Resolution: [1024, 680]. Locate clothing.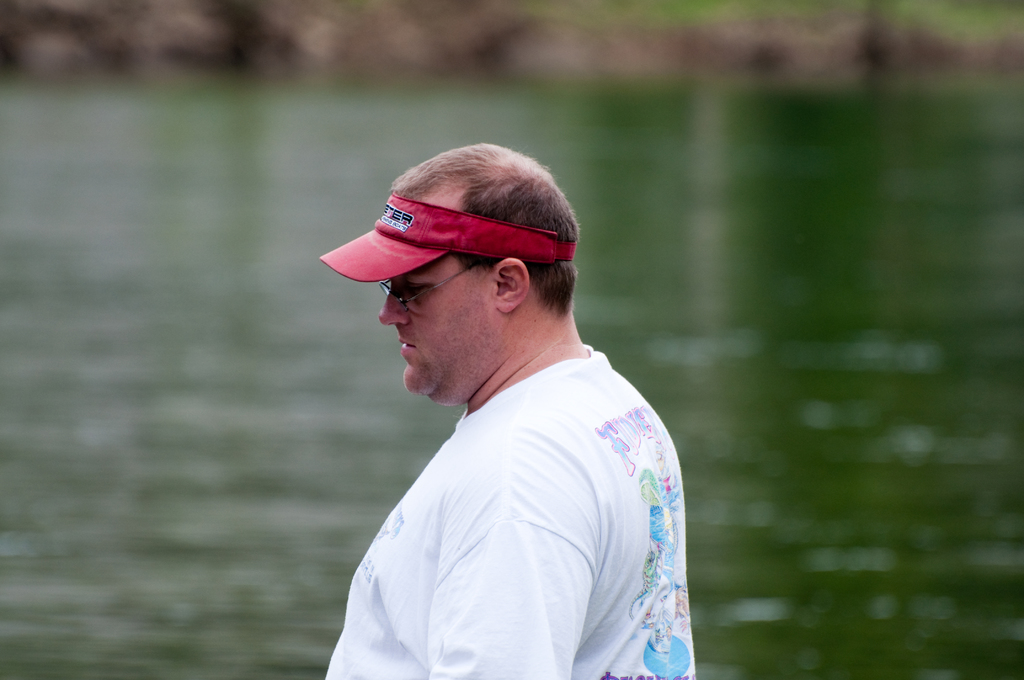
<bbox>321, 340, 705, 679</bbox>.
